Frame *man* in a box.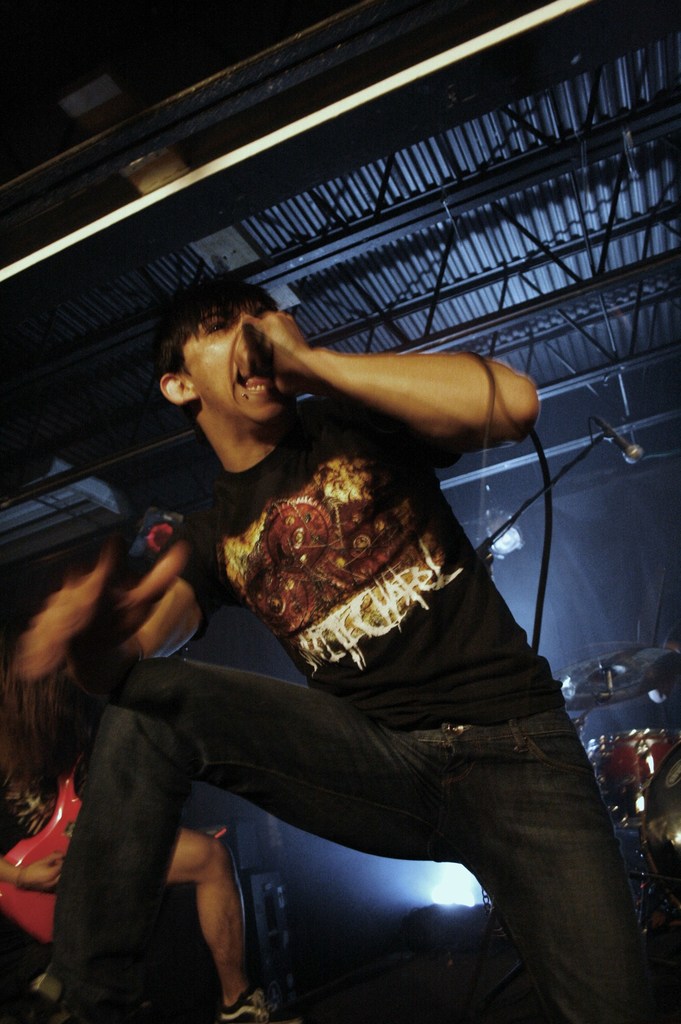
rect(65, 237, 627, 999).
